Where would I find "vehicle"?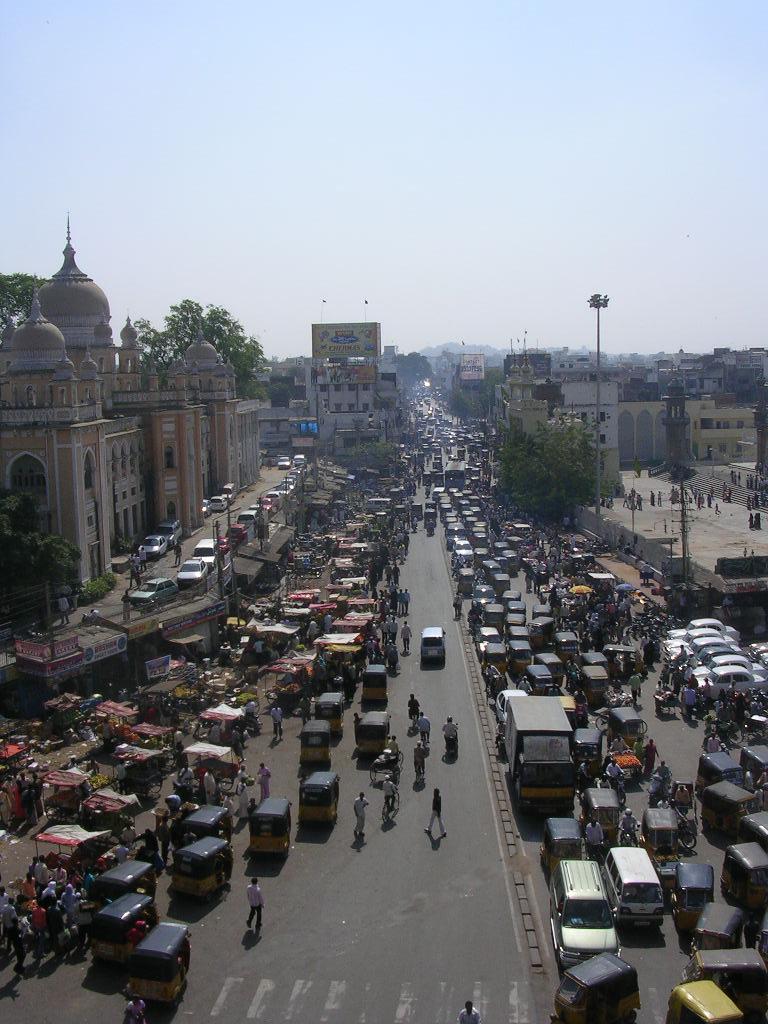
At crop(380, 787, 407, 828).
